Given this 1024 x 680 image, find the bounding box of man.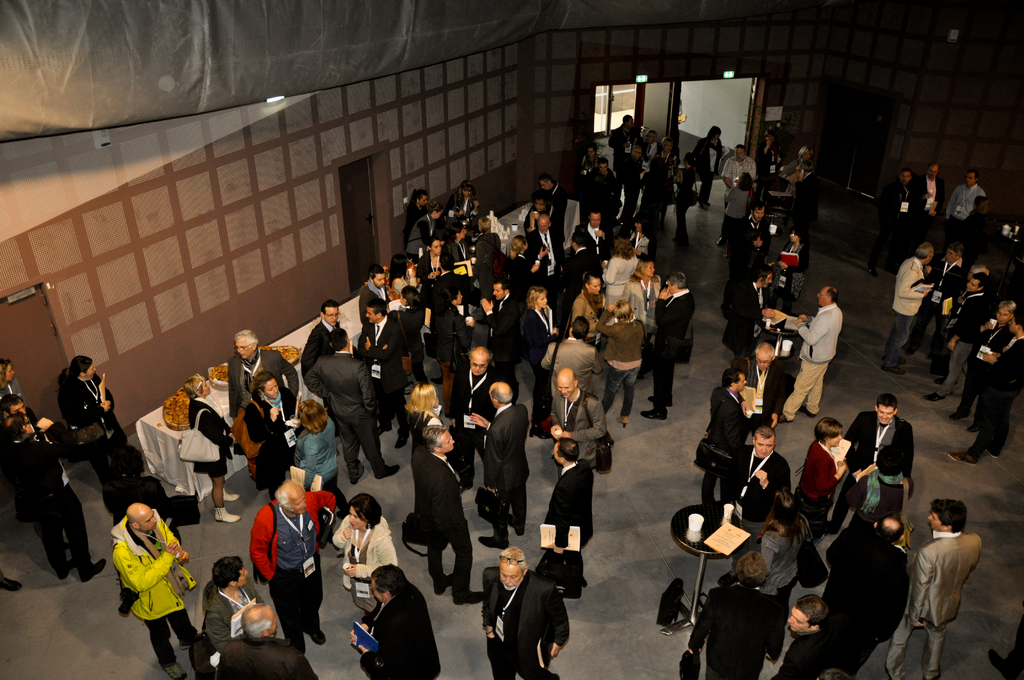
737, 342, 783, 444.
